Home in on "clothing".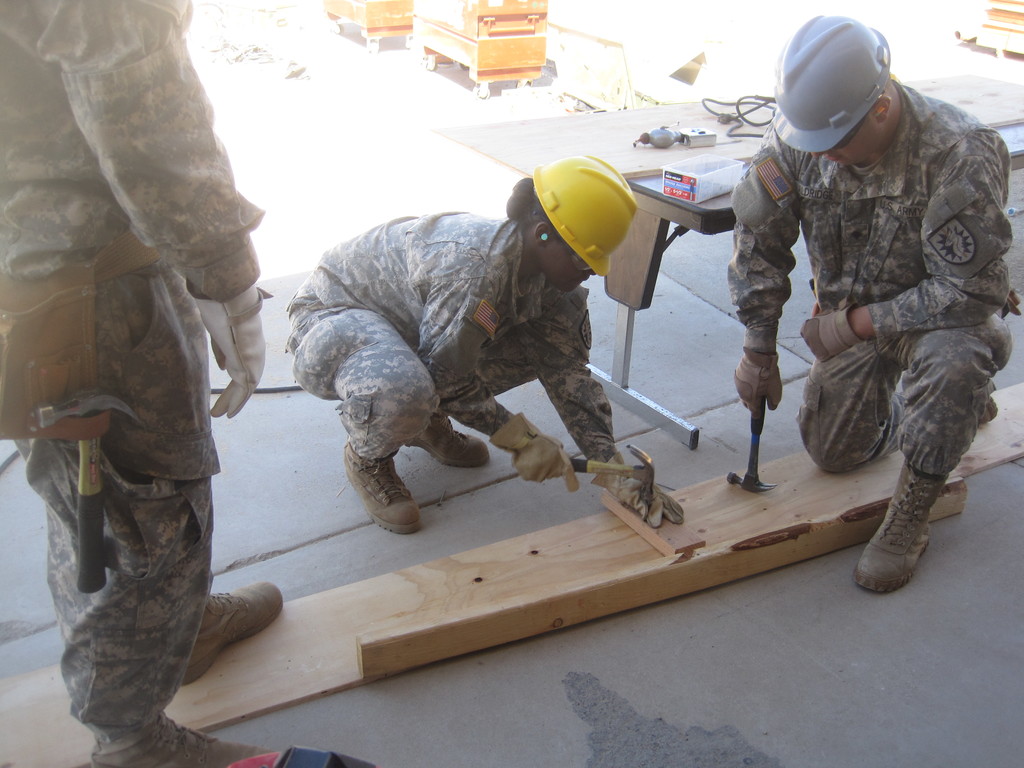
Homed in at box=[694, 77, 1014, 529].
